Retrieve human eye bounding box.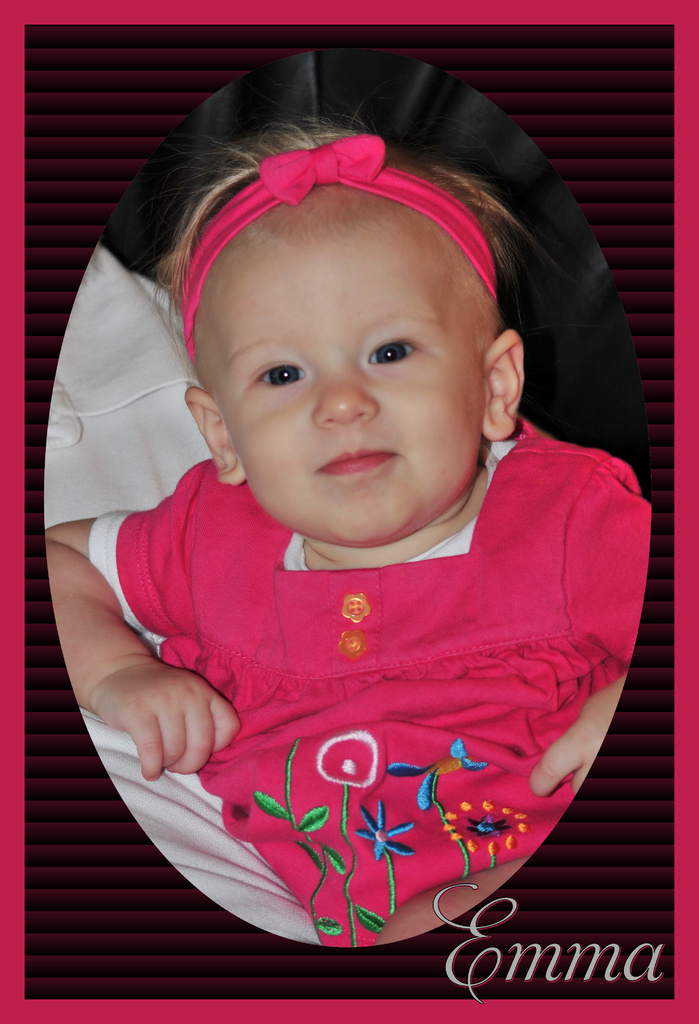
Bounding box: rect(356, 316, 449, 380).
